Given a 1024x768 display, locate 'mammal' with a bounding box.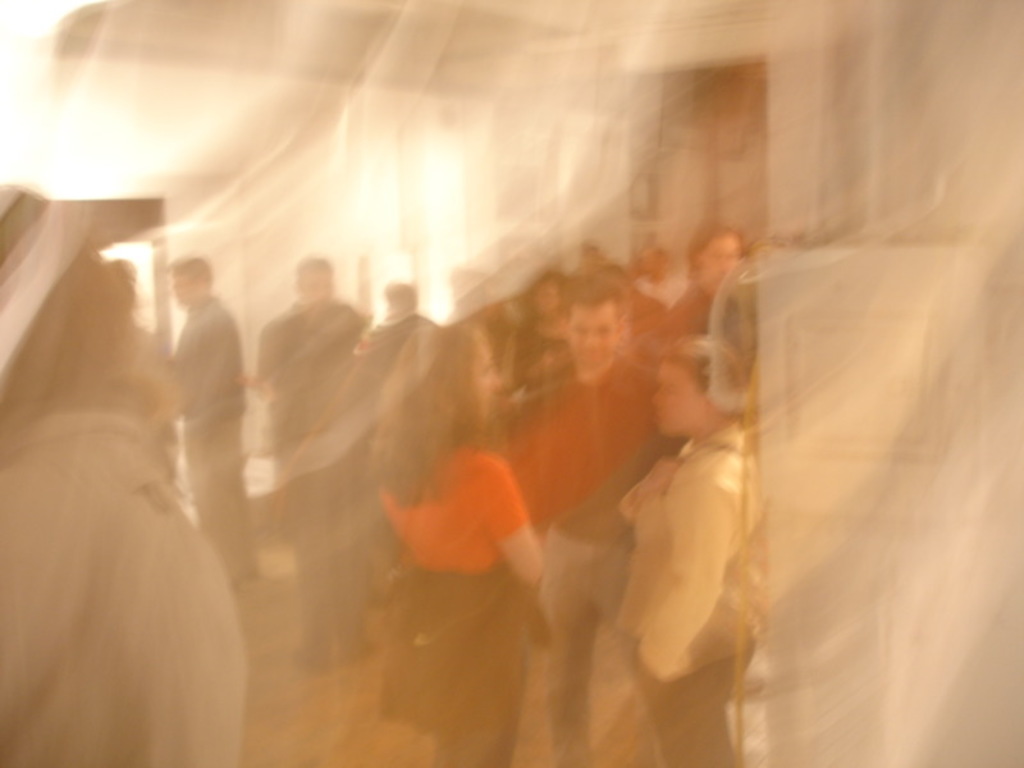
Located: bbox=[608, 330, 764, 767].
